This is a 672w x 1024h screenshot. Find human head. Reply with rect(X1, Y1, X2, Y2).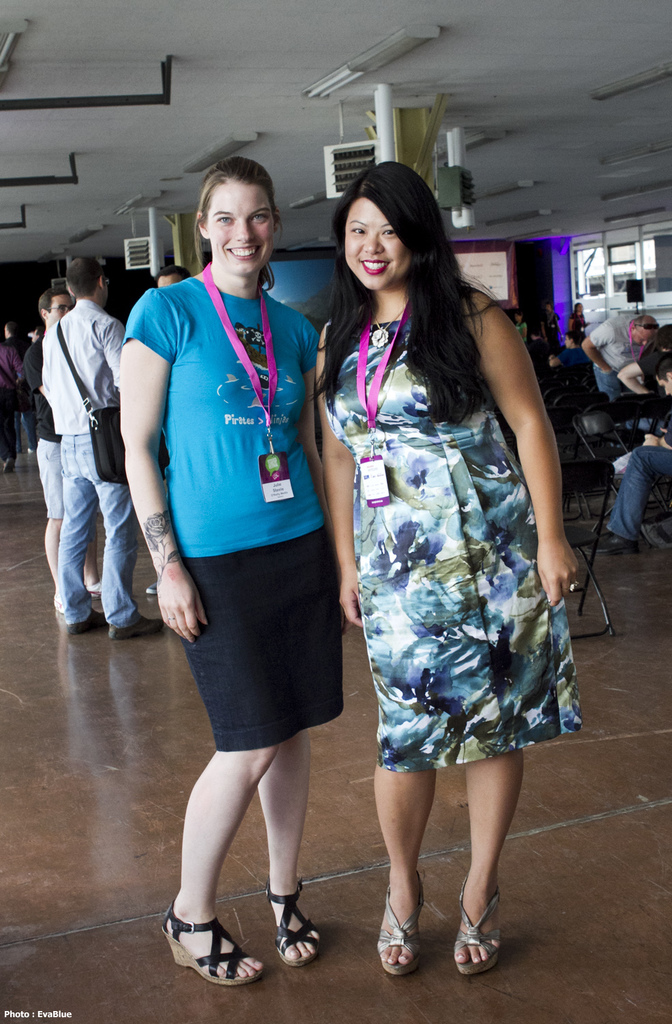
rect(188, 150, 292, 274).
